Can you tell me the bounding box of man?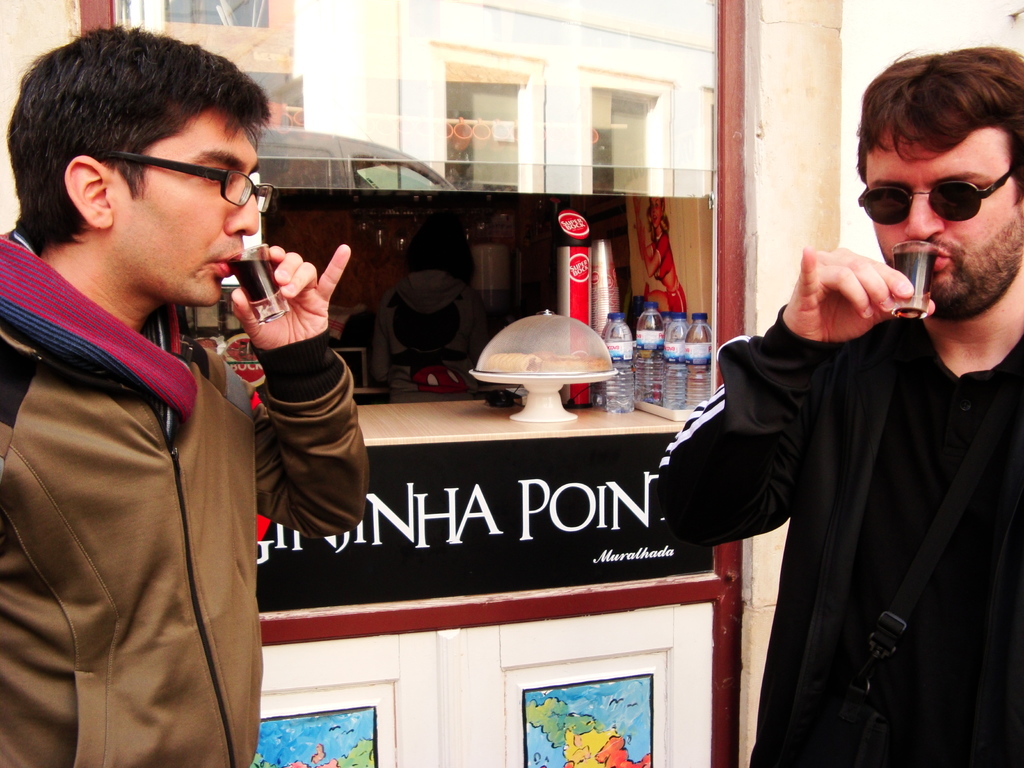
675:114:1023:738.
